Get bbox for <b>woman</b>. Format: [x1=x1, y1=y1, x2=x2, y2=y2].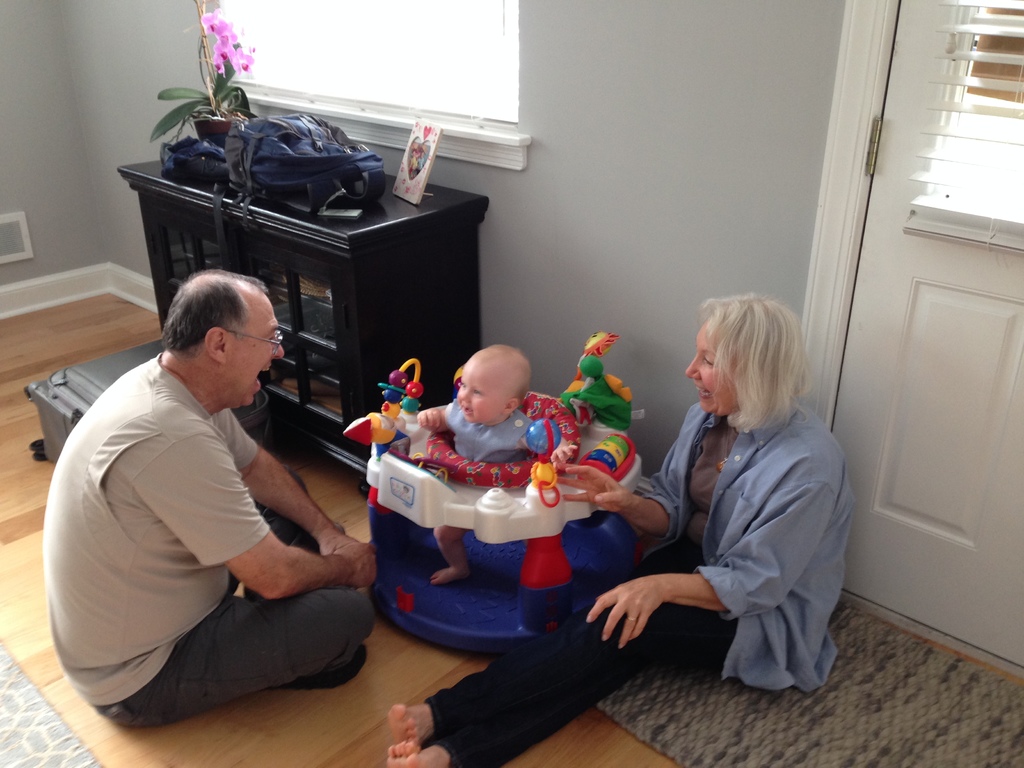
[x1=387, y1=286, x2=859, y2=767].
